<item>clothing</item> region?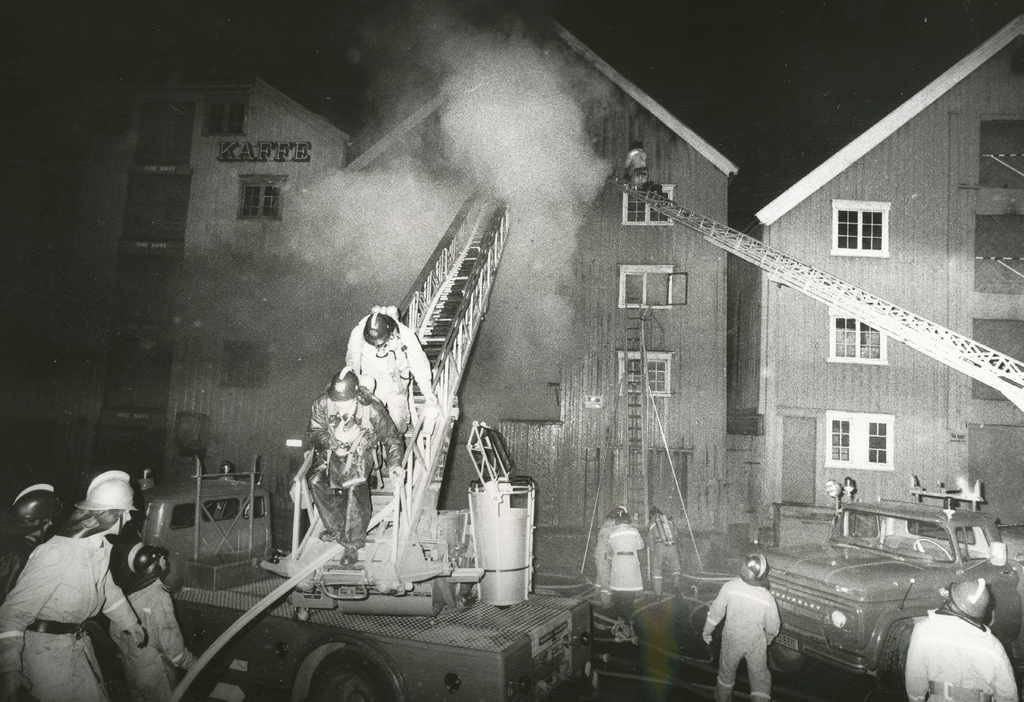
(645,511,683,589)
